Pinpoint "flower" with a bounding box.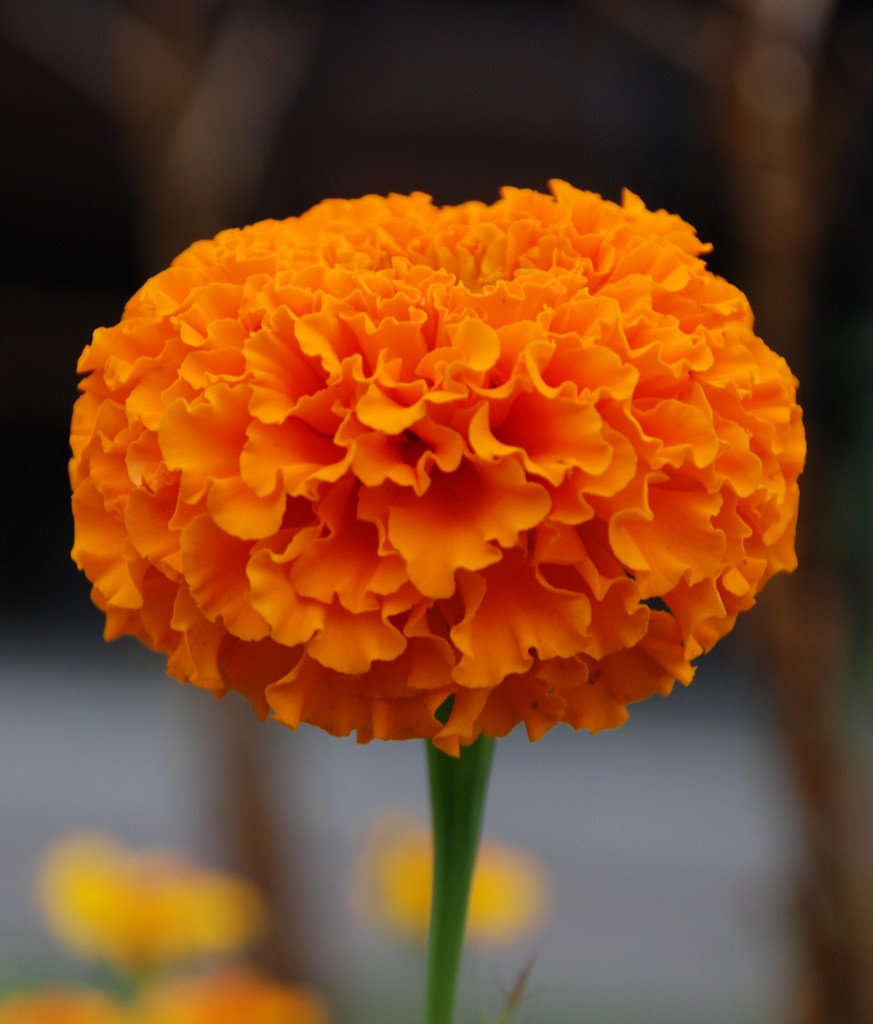
locate(40, 829, 282, 981).
